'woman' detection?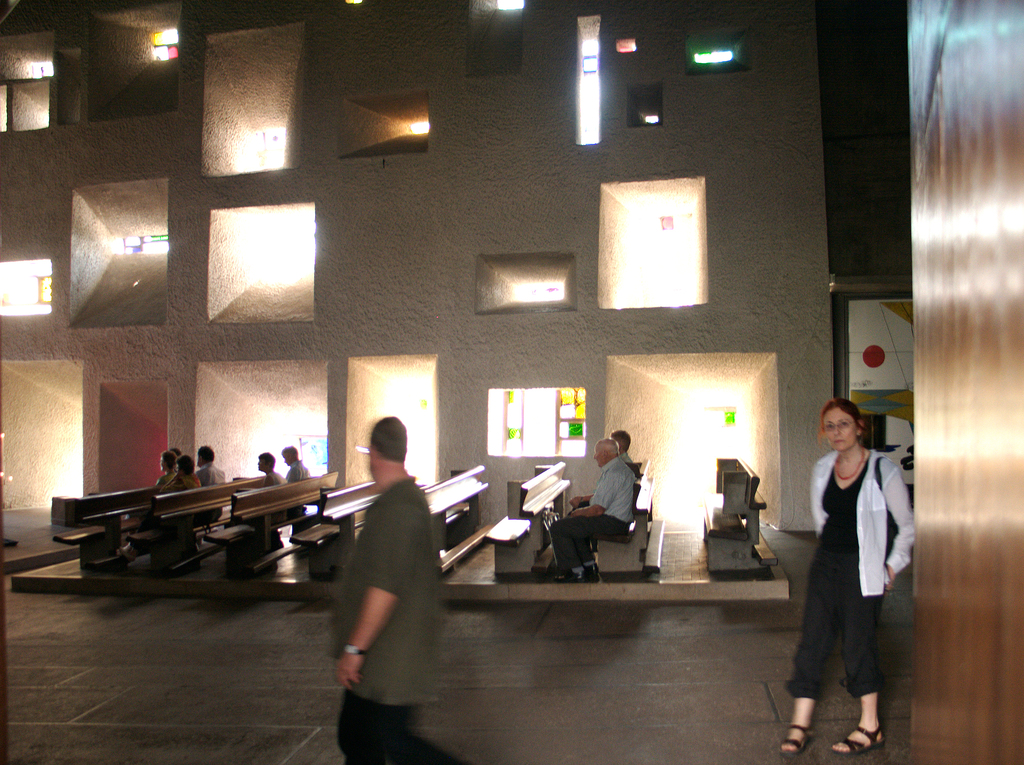
box(127, 449, 175, 517)
